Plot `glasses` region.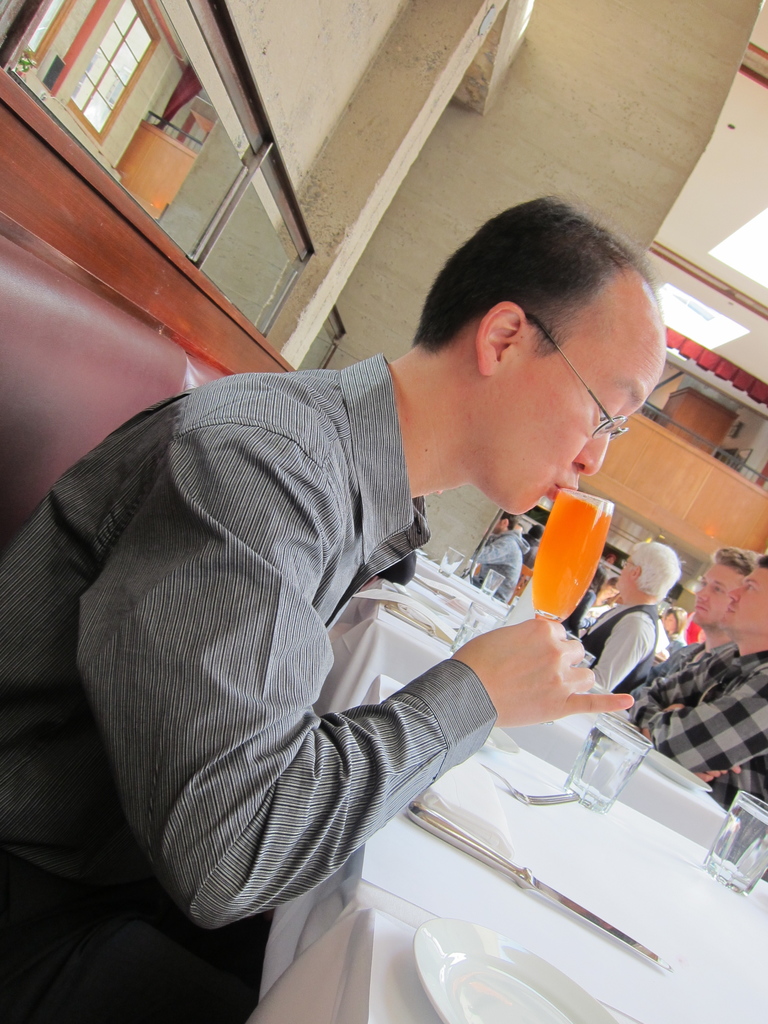
Plotted at [529, 316, 632, 440].
